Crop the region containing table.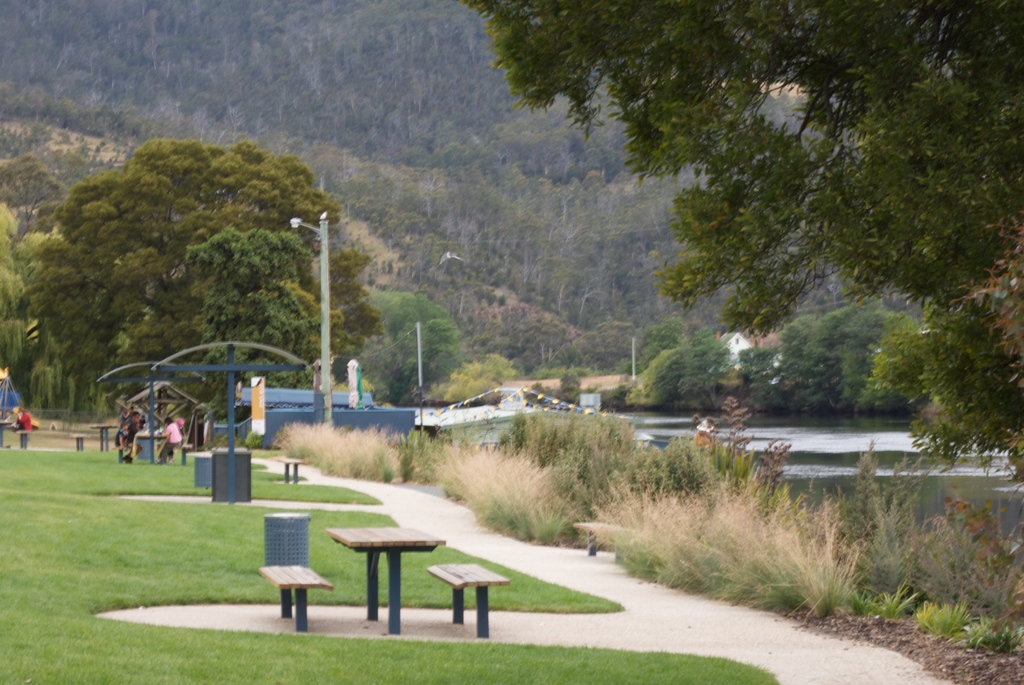
Crop region: (left=257, top=563, right=320, bottom=631).
